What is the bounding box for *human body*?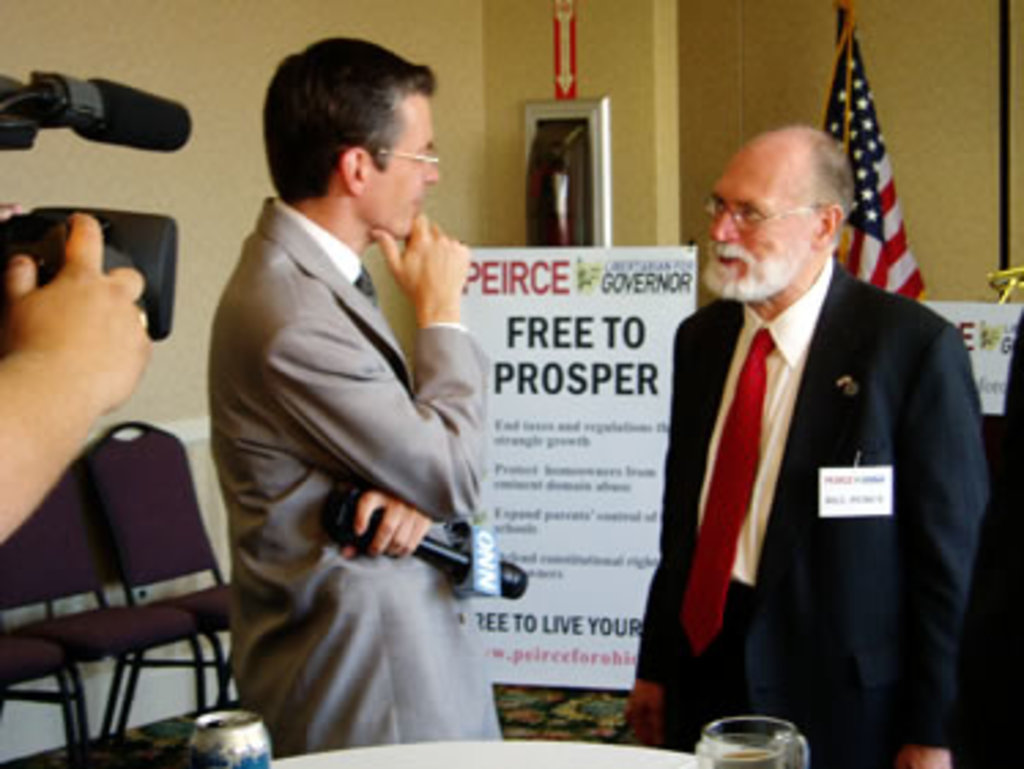
box(211, 52, 548, 728).
